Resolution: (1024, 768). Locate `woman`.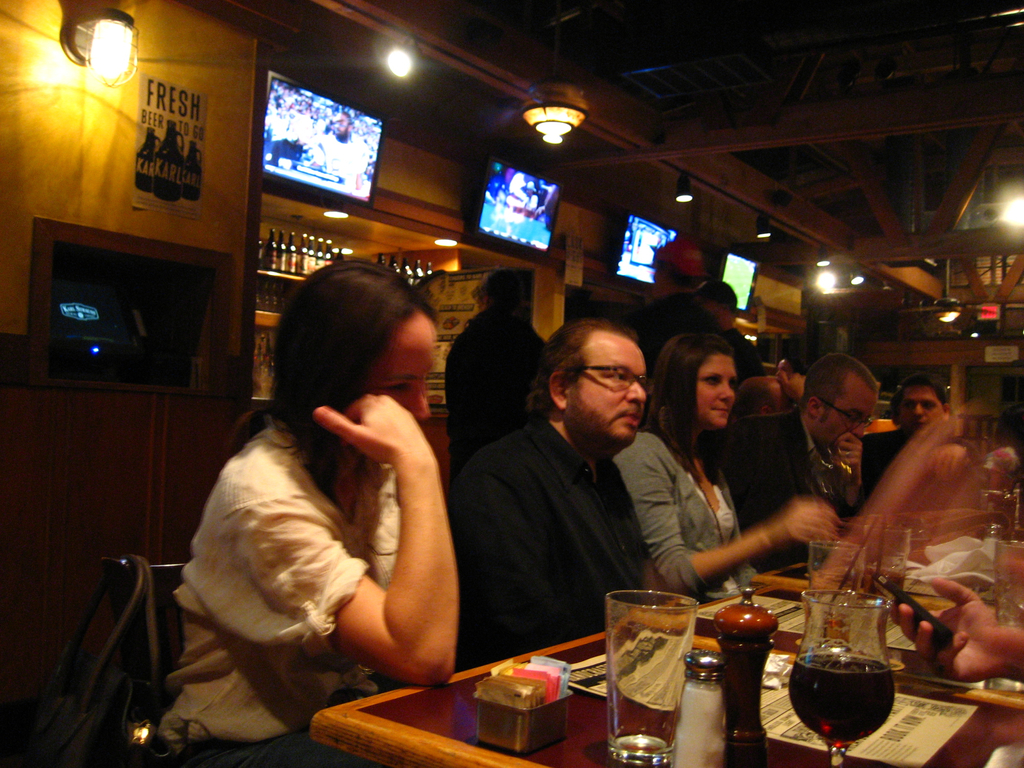
[x1=978, y1=402, x2=1023, y2=502].
